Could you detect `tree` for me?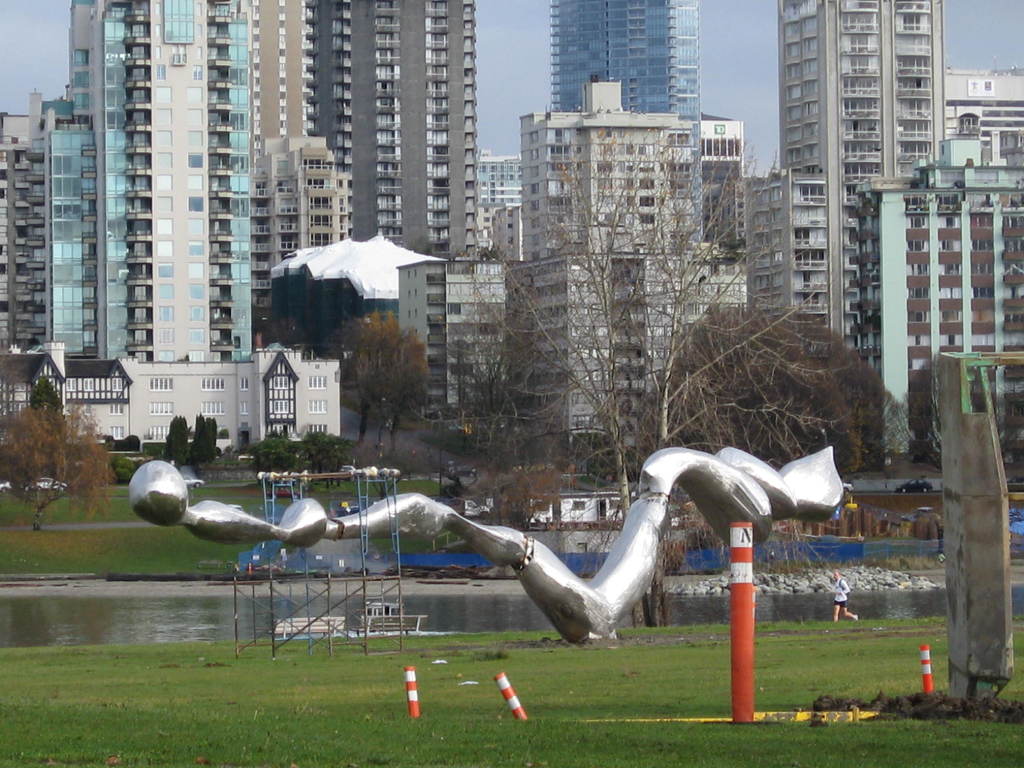
Detection result: (x1=350, y1=324, x2=431, y2=460).
